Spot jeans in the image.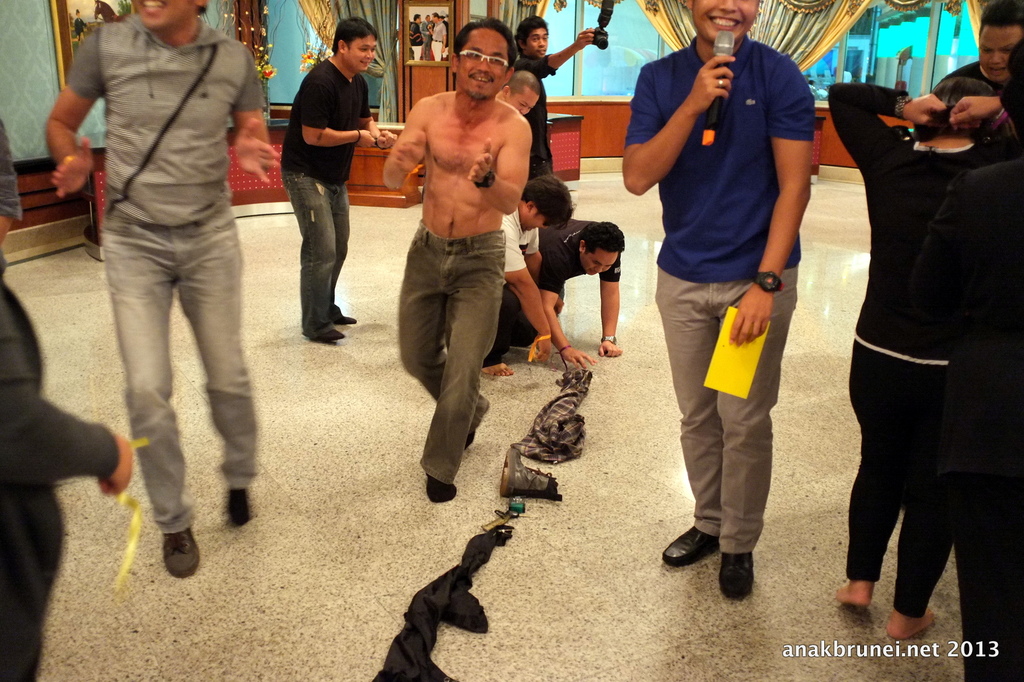
jeans found at <bbox>278, 170, 346, 339</bbox>.
